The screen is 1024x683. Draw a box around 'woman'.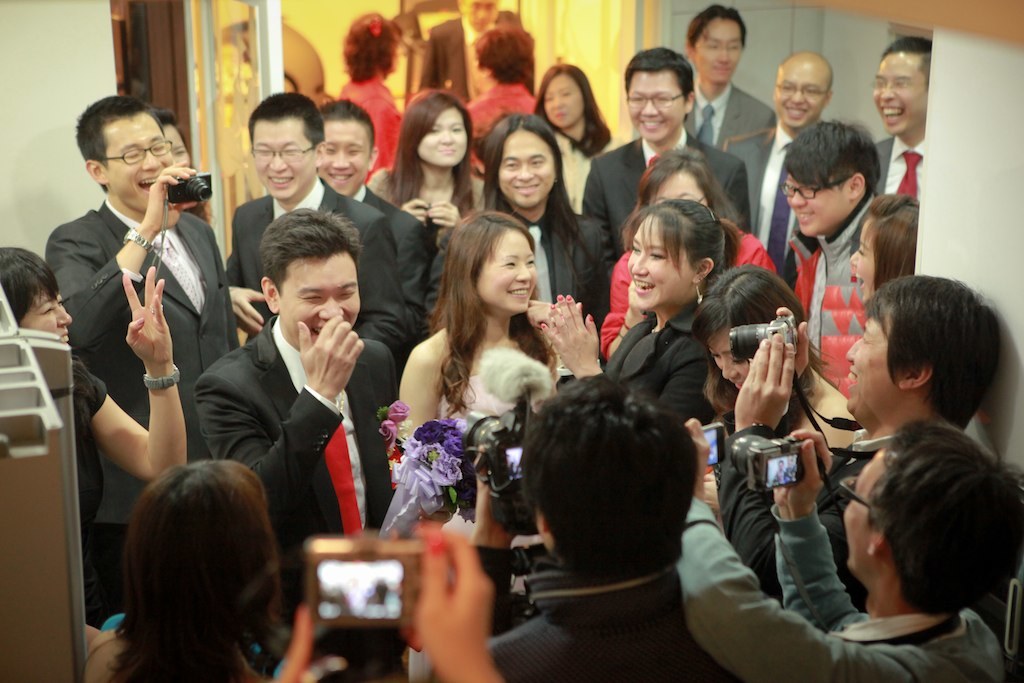
327:6:409:189.
